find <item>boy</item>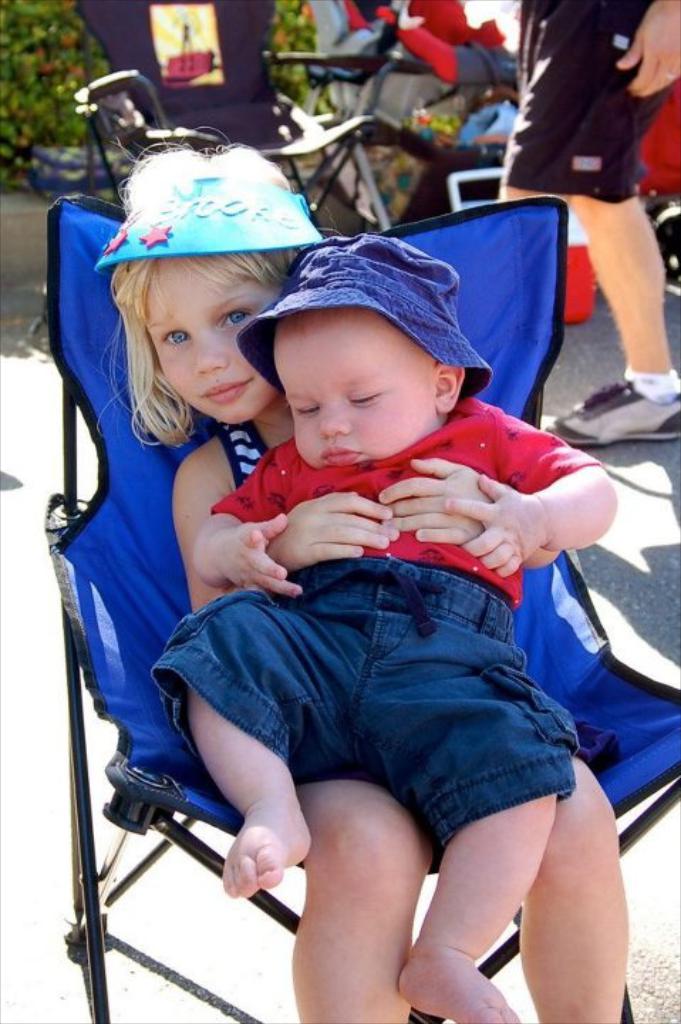
(left=152, top=230, right=640, bottom=1023)
